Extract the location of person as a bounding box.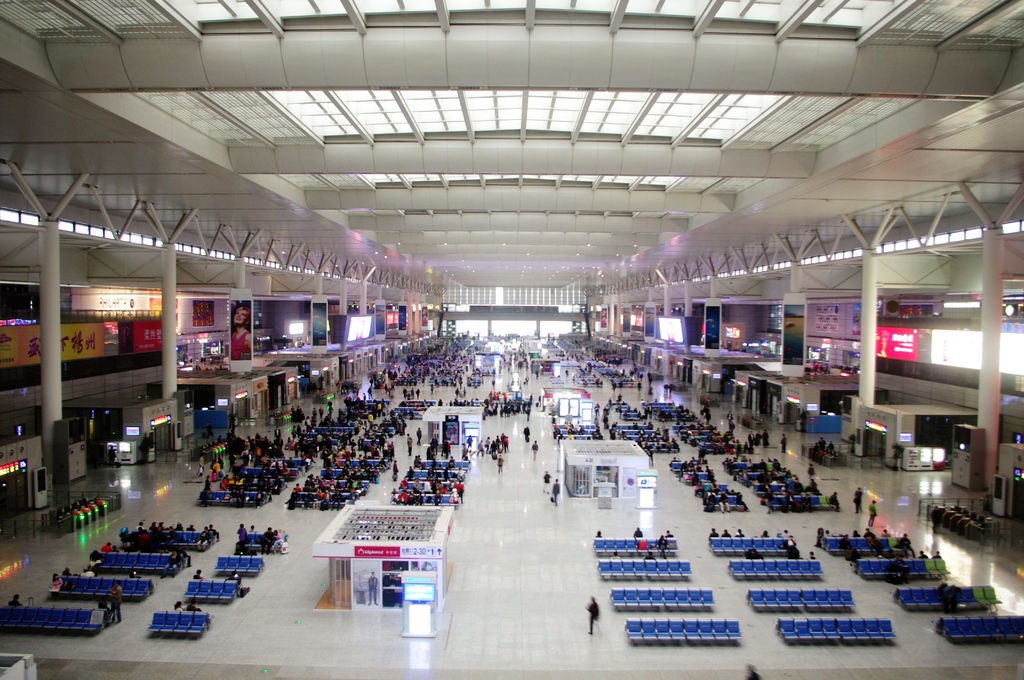
Rect(596, 528, 604, 540).
